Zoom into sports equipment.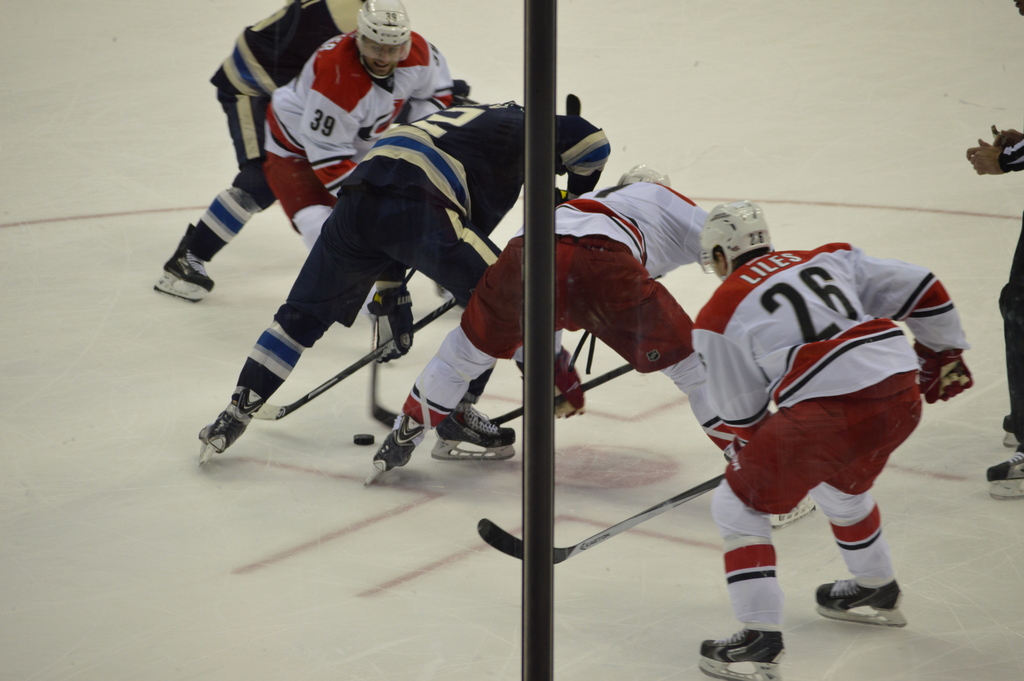
Zoom target: <region>355, 434, 375, 448</region>.
